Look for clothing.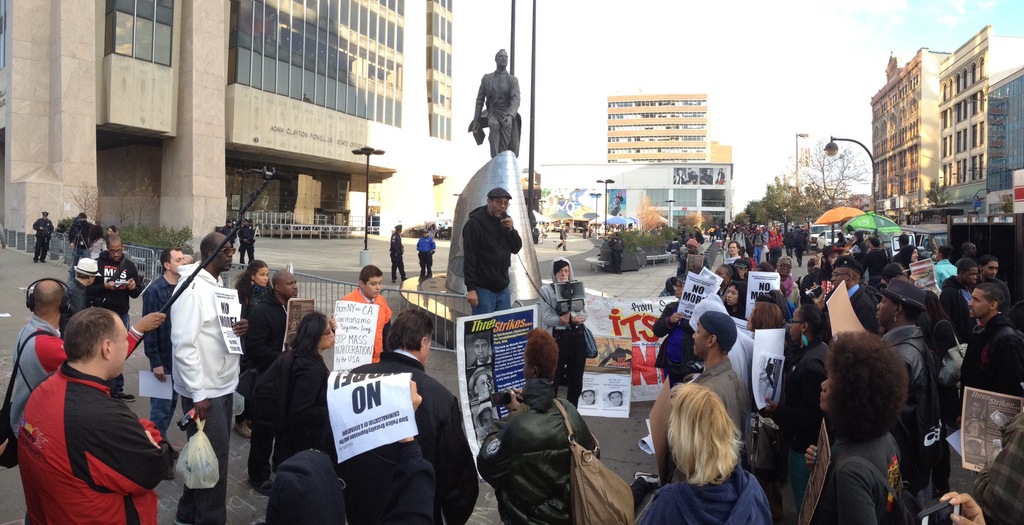
Found: 666,241,681,262.
